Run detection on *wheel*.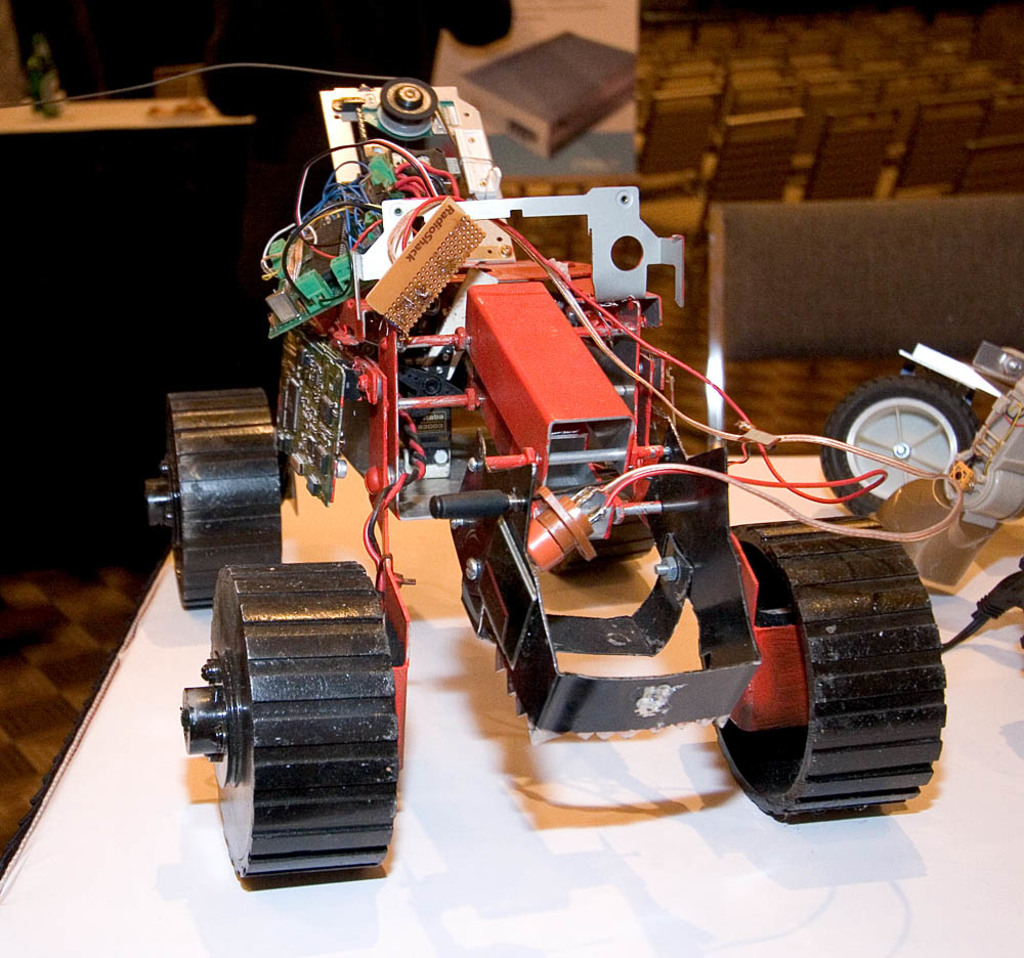
Result: (754,531,936,811).
